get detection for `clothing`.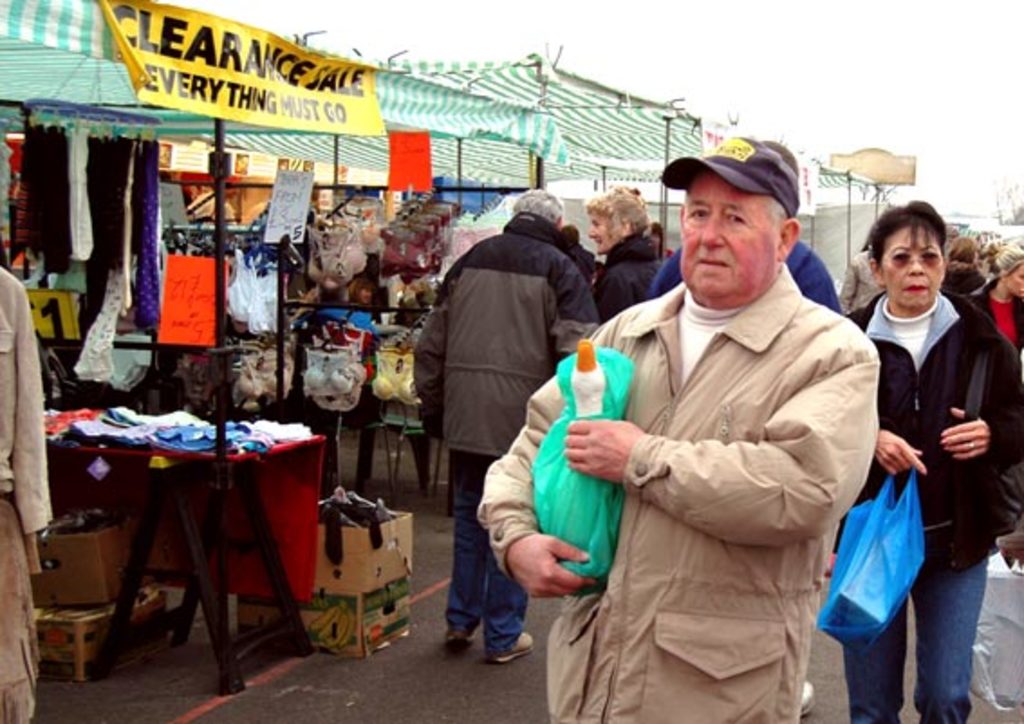
Detection: 836, 278, 1020, 567.
